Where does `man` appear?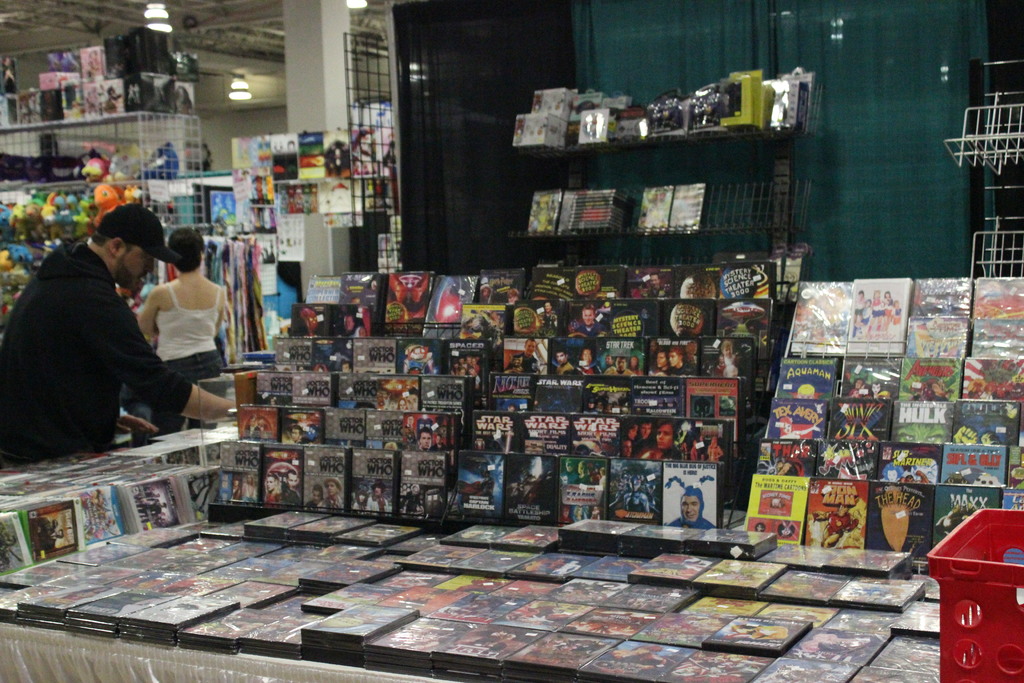
Appears at crop(16, 200, 193, 476).
